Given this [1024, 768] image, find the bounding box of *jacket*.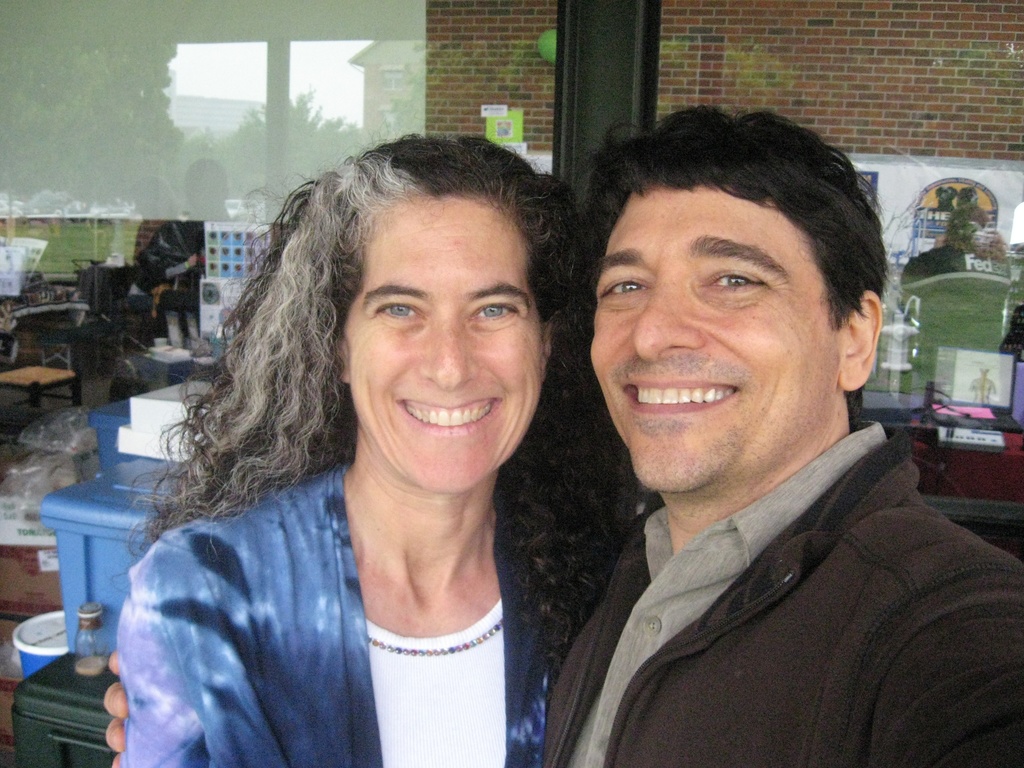
BBox(543, 433, 1023, 767).
